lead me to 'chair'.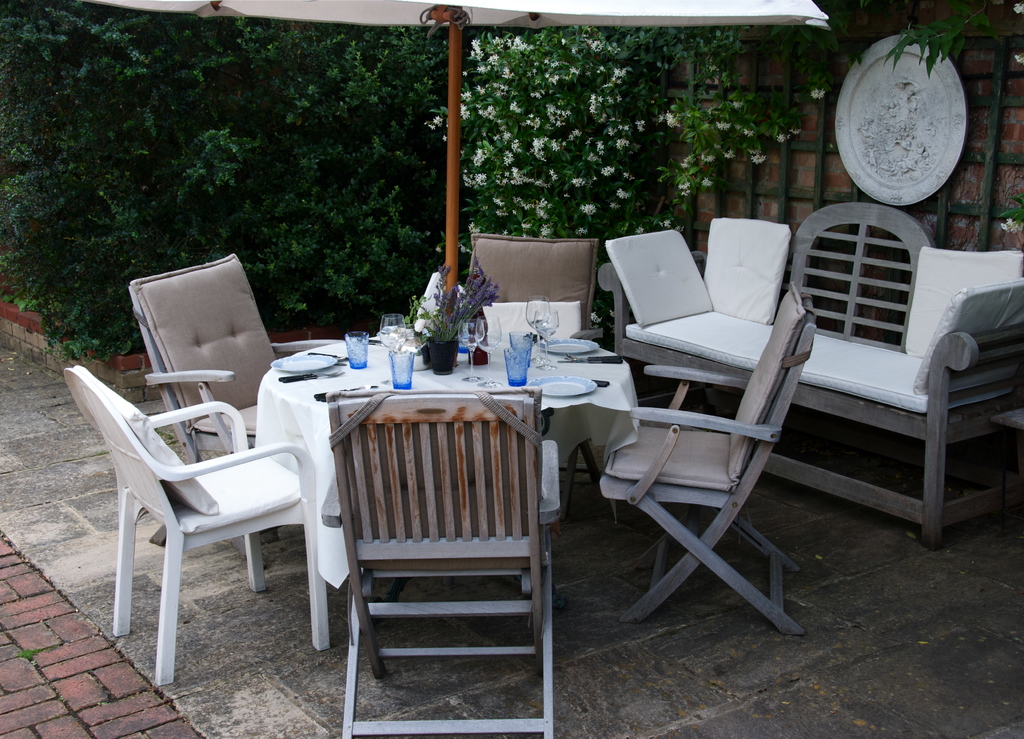
Lead to l=324, t=387, r=563, b=738.
